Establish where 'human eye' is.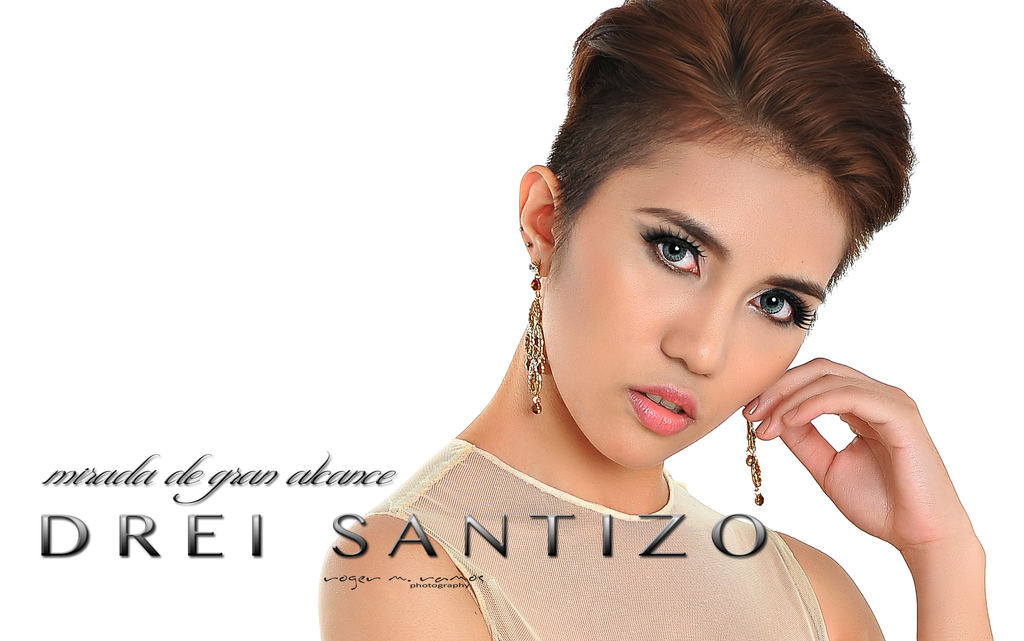
Established at (x1=742, y1=289, x2=810, y2=336).
